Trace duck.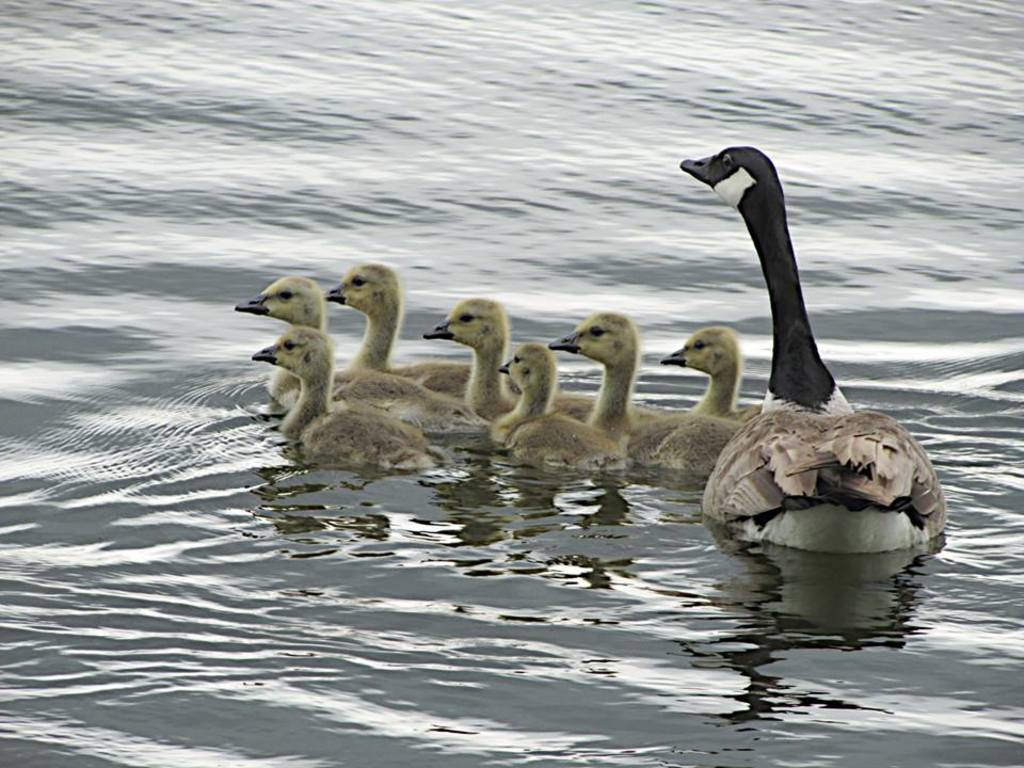
Traced to (x1=237, y1=278, x2=493, y2=465).
